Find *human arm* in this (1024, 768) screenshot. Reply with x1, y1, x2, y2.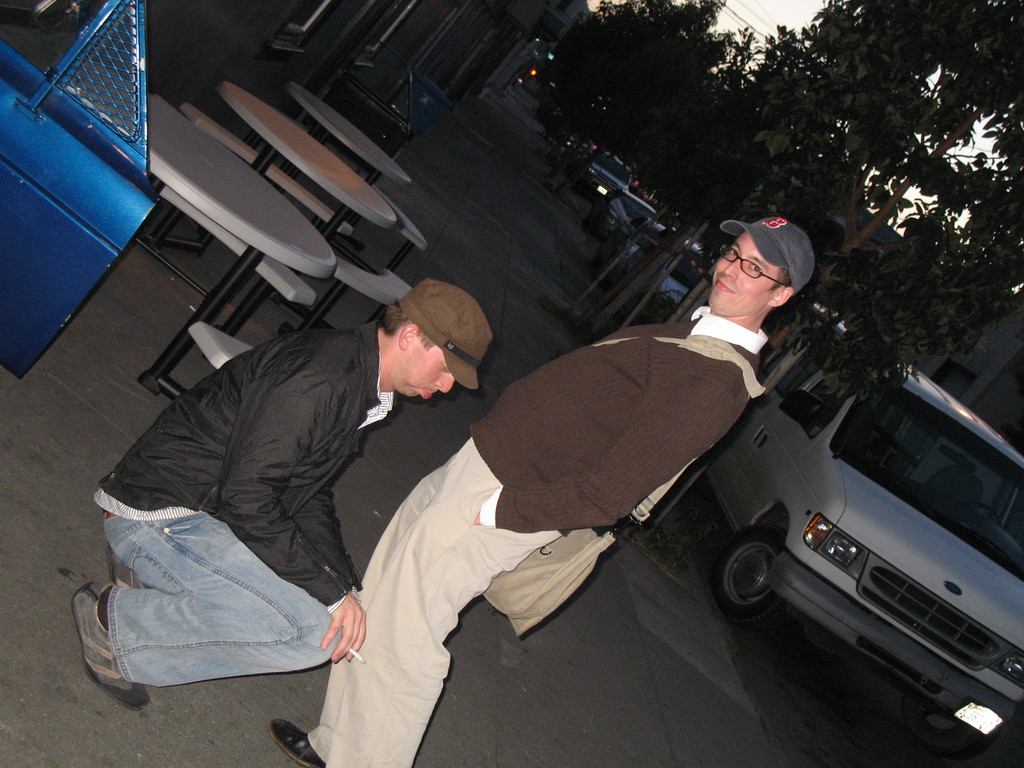
280, 471, 365, 655.
